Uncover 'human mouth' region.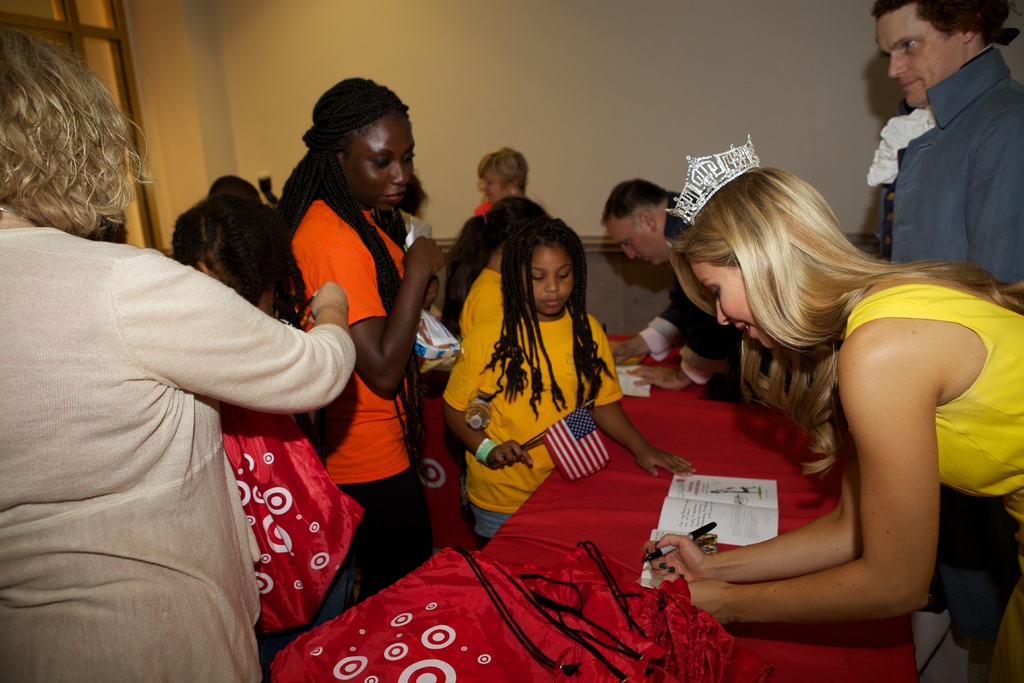
Uncovered: box(381, 190, 407, 200).
